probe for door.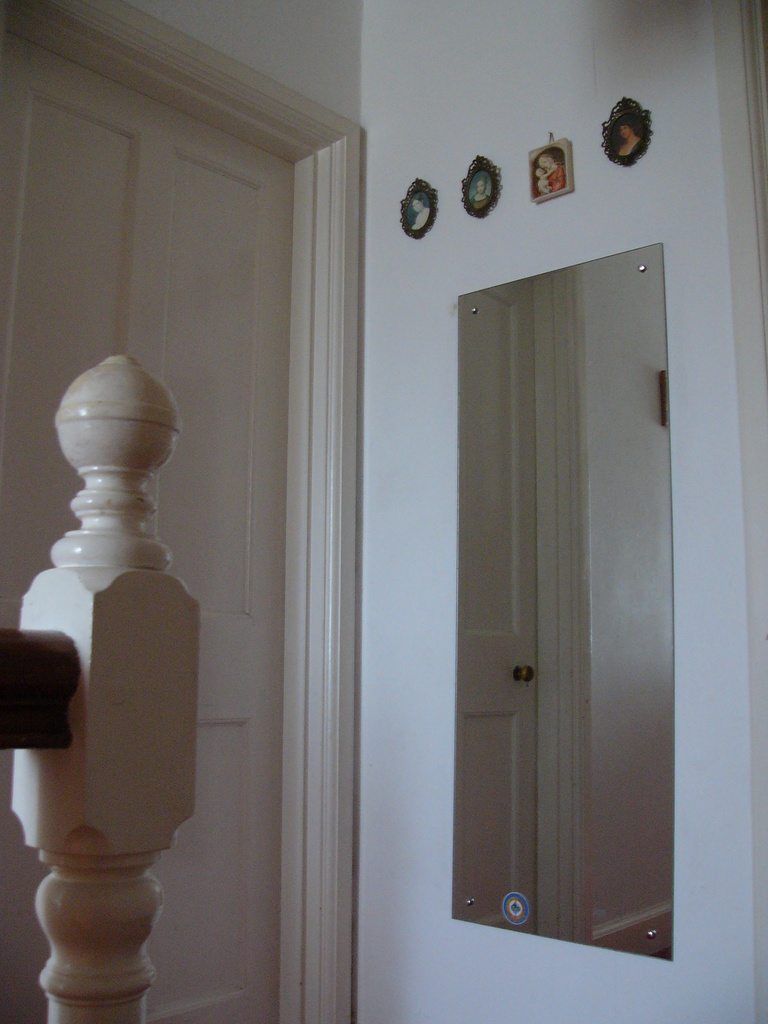
Probe result: crop(0, 23, 300, 1023).
